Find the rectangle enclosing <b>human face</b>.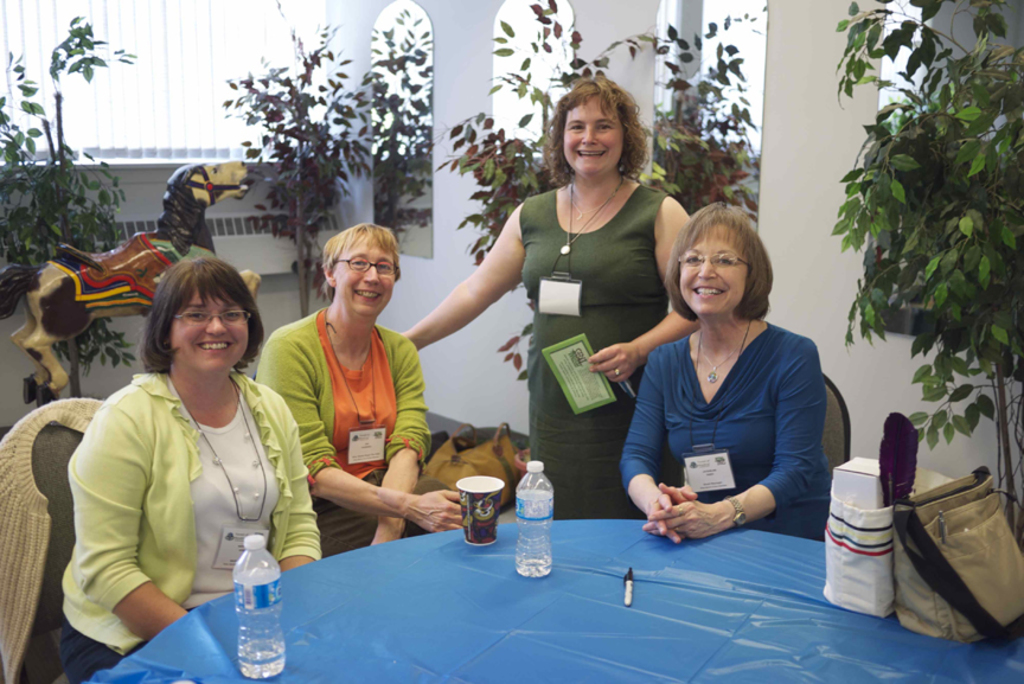
x1=562, y1=96, x2=625, y2=174.
